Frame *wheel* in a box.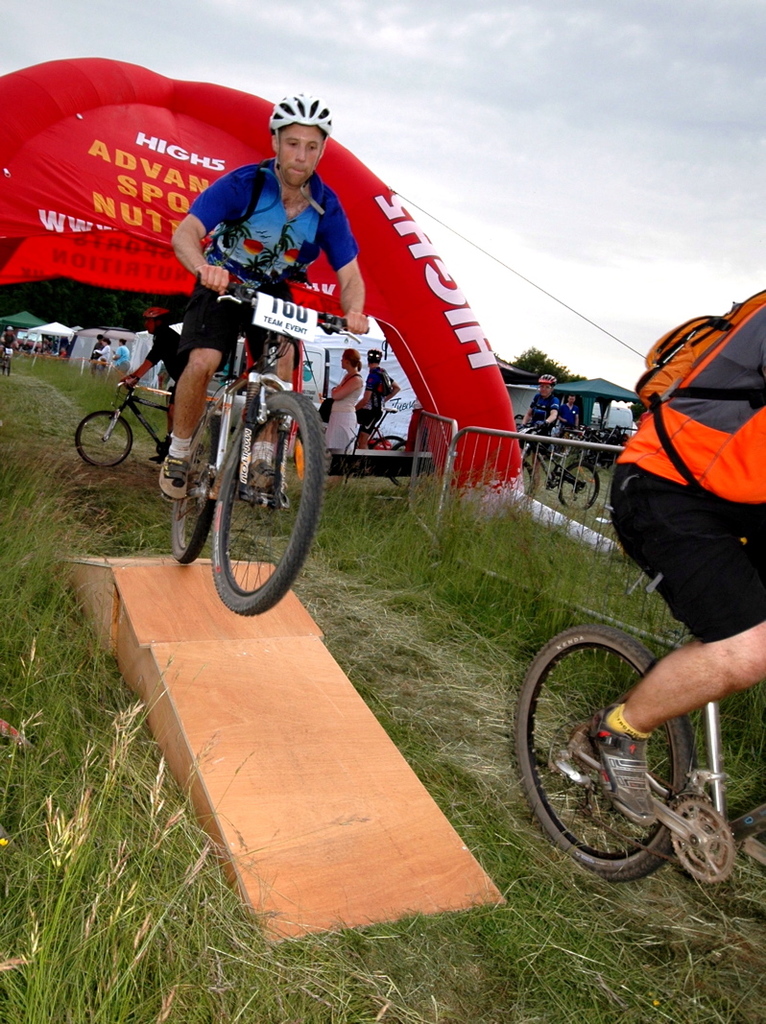
box(524, 458, 537, 498).
